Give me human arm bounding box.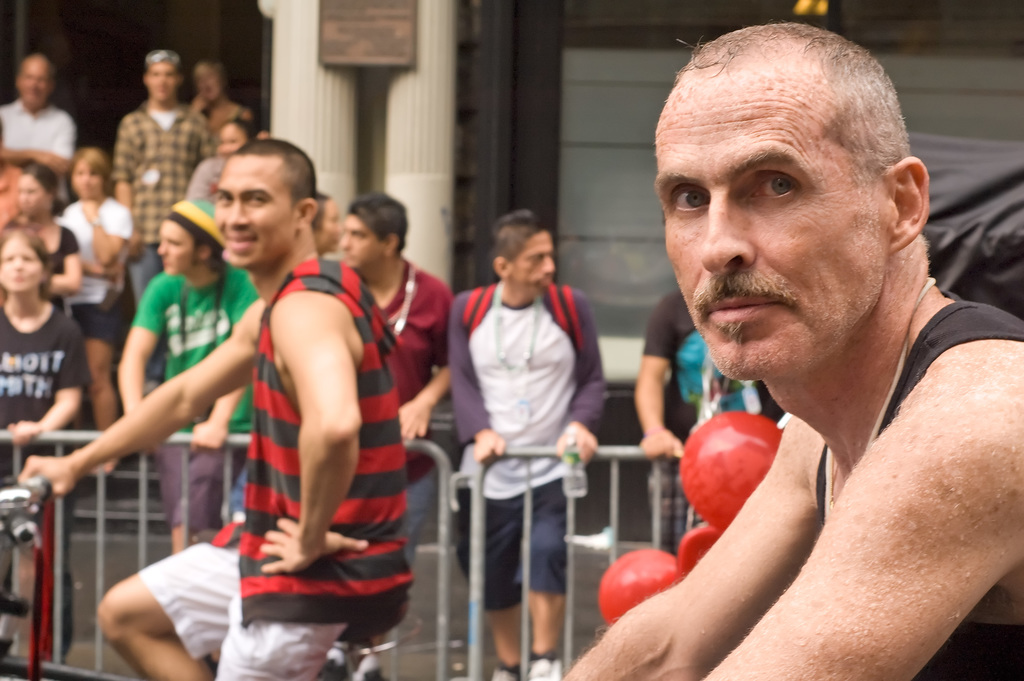
detection(188, 272, 265, 452).
